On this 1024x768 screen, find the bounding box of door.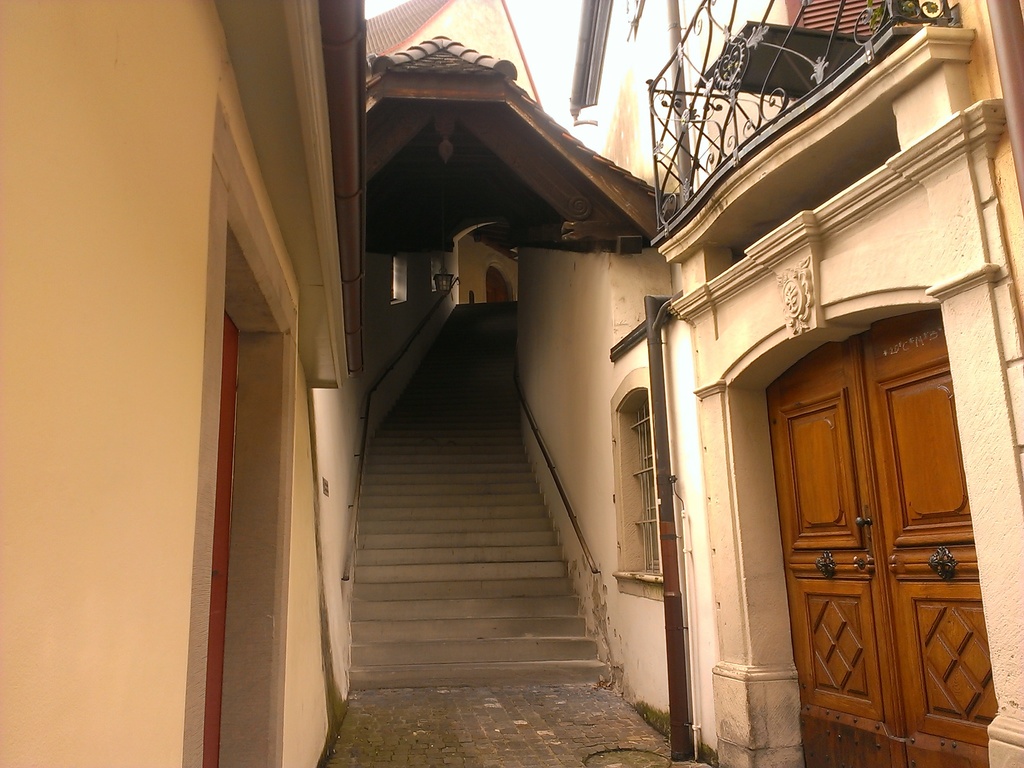
Bounding box: x1=202, y1=310, x2=239, y2=767.
